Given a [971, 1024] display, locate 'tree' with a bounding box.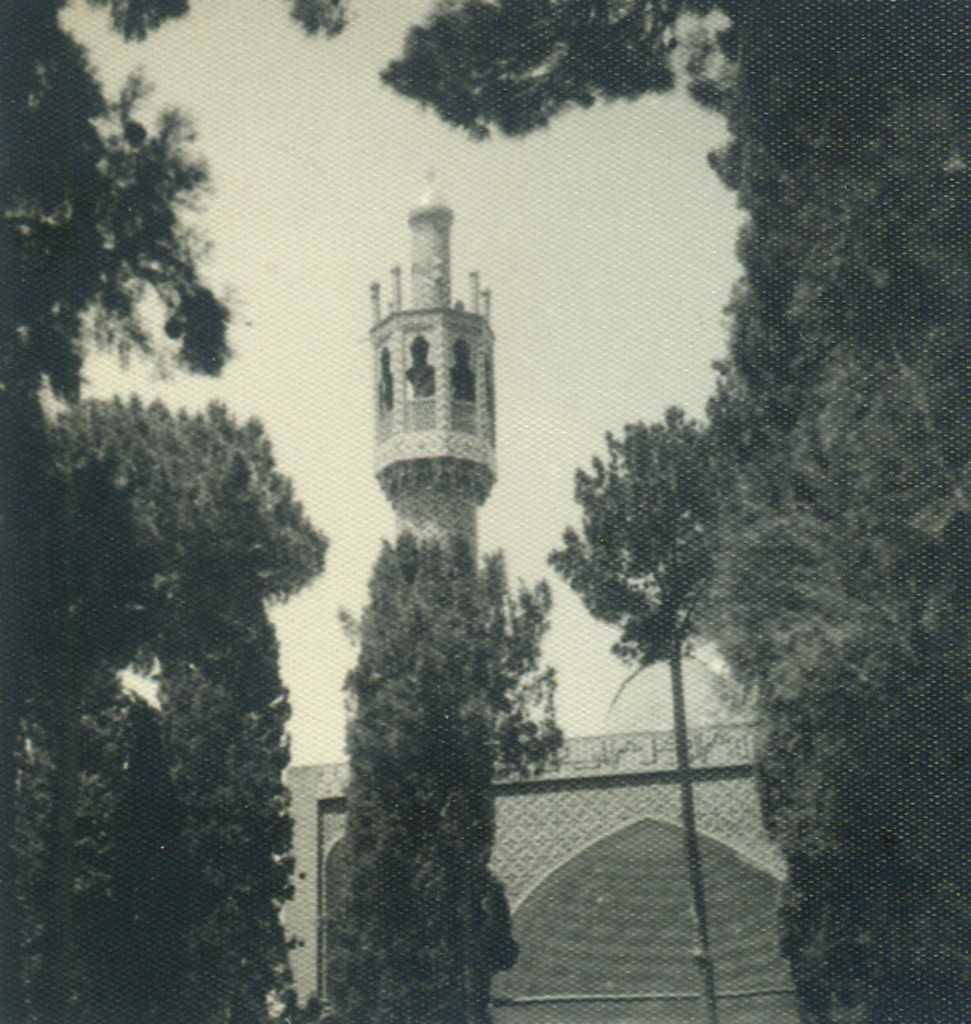
Located: (left=328, top=544, right=555, bottom=1022).
